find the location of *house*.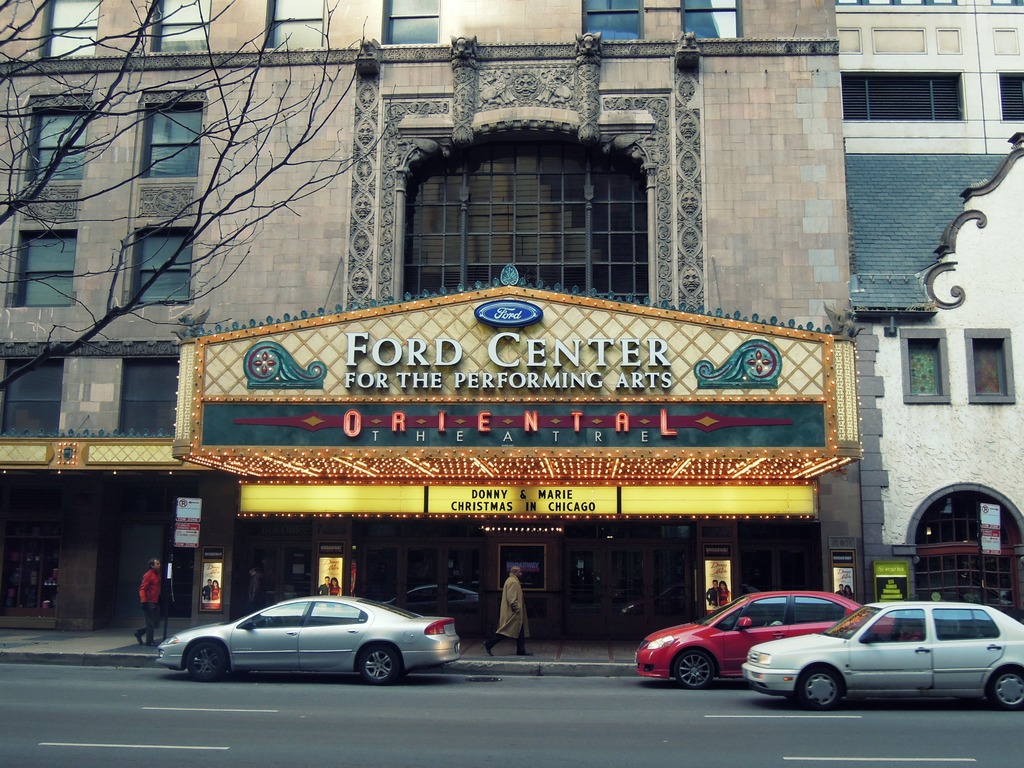
Location: rect(831, 0, 1023, 633).
